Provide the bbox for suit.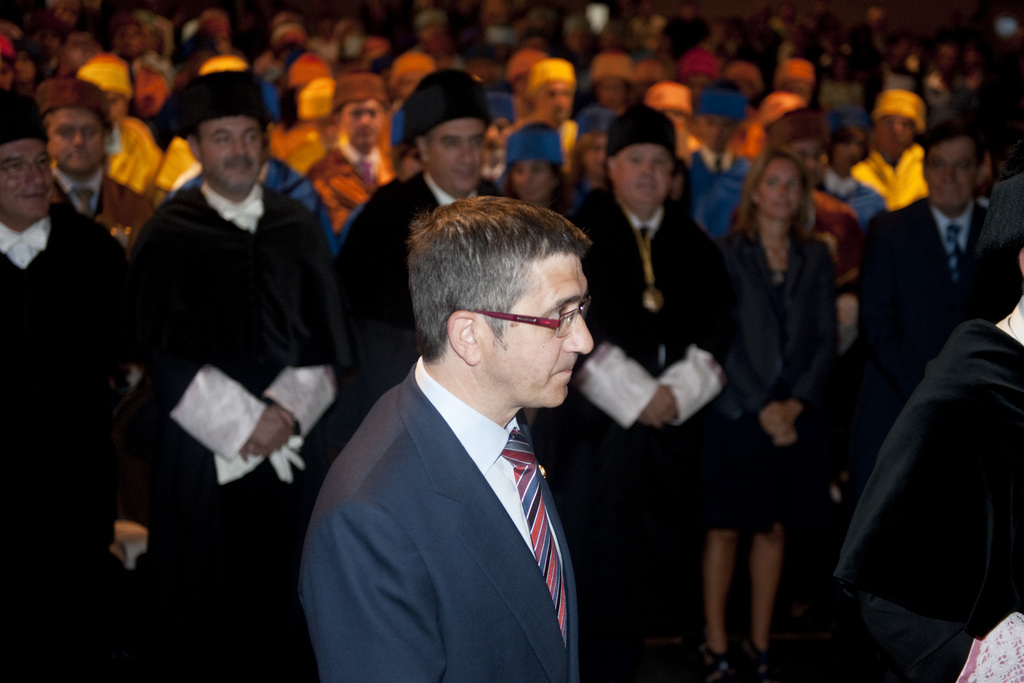
859:195:986:425.
